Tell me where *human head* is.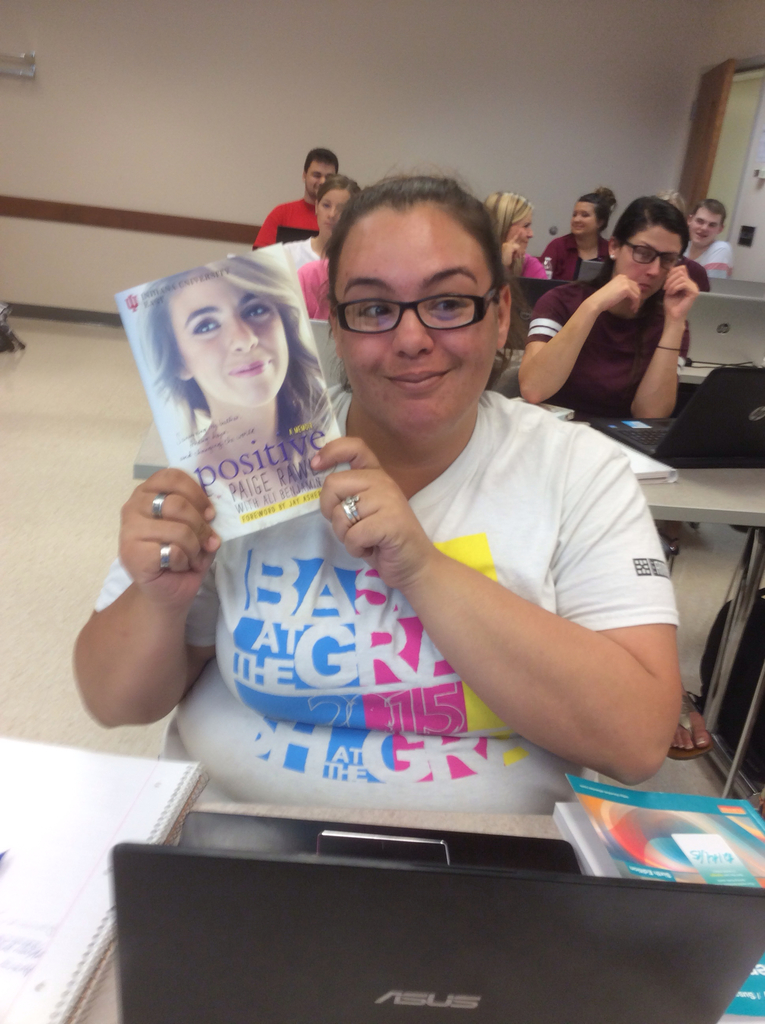
*human head* is at box(316, 173, 361, 237).
